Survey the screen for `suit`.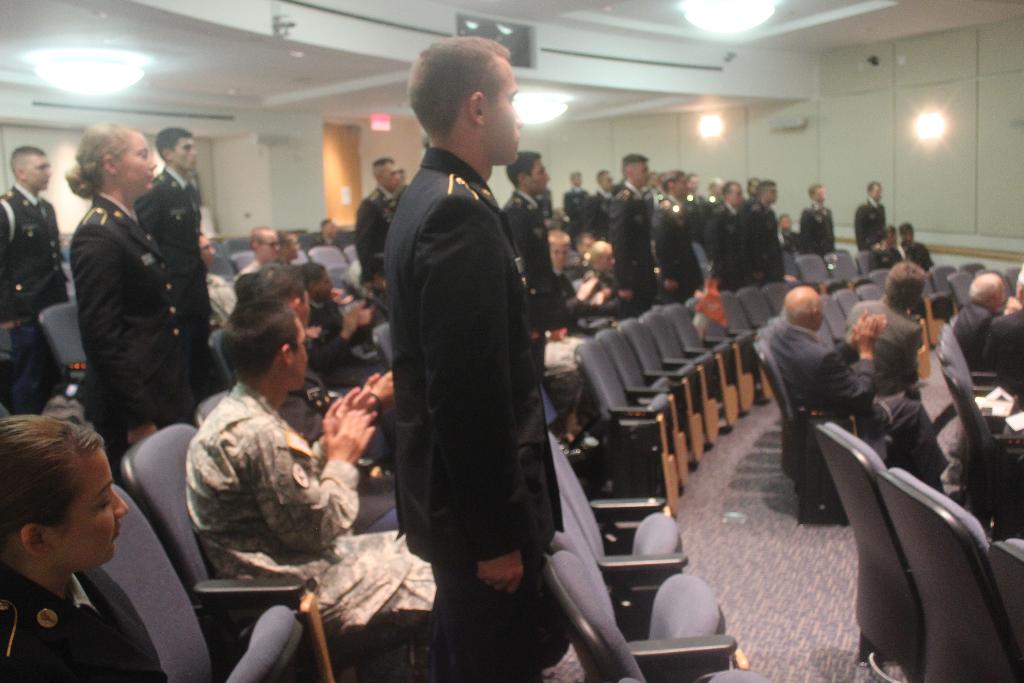
Survey found: region(947, 297, 996, 366).
